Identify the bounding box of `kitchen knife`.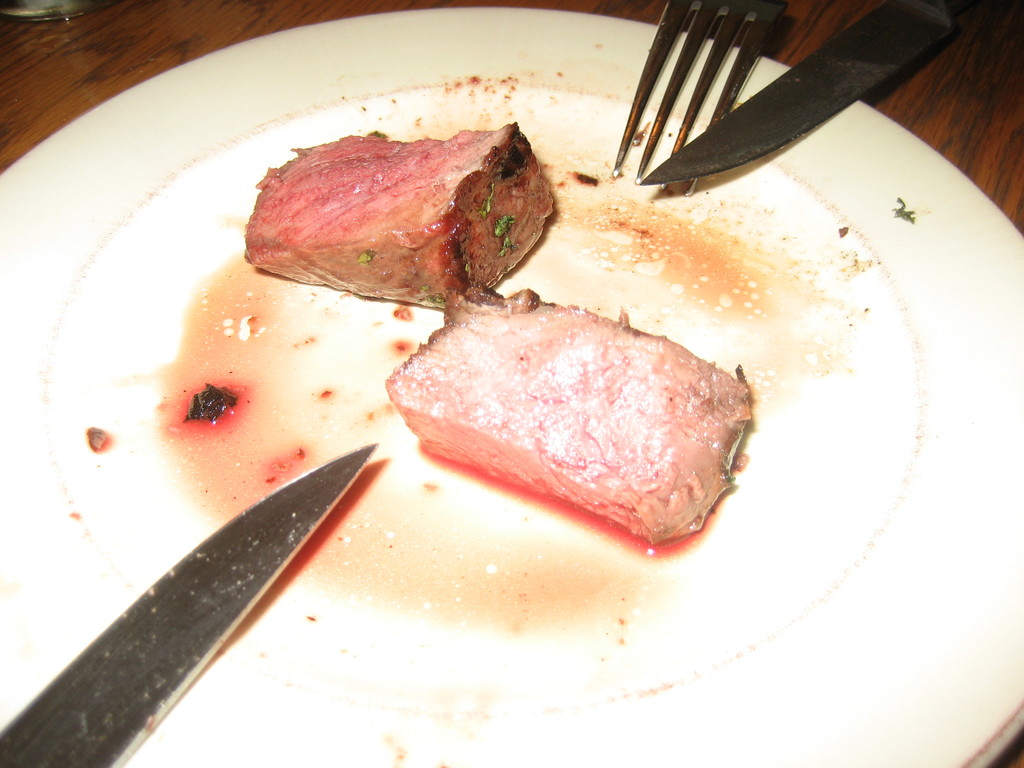
[left=0, top=438, right=375, bottom=767].
